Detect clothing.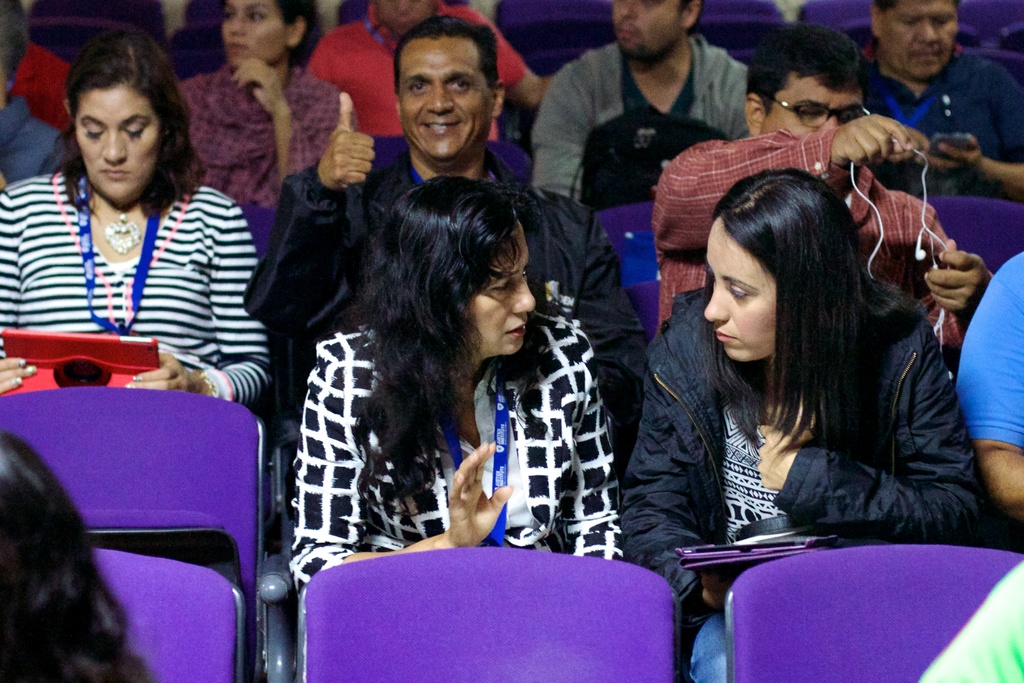
Detected at region(534, 37, 763, 205).
